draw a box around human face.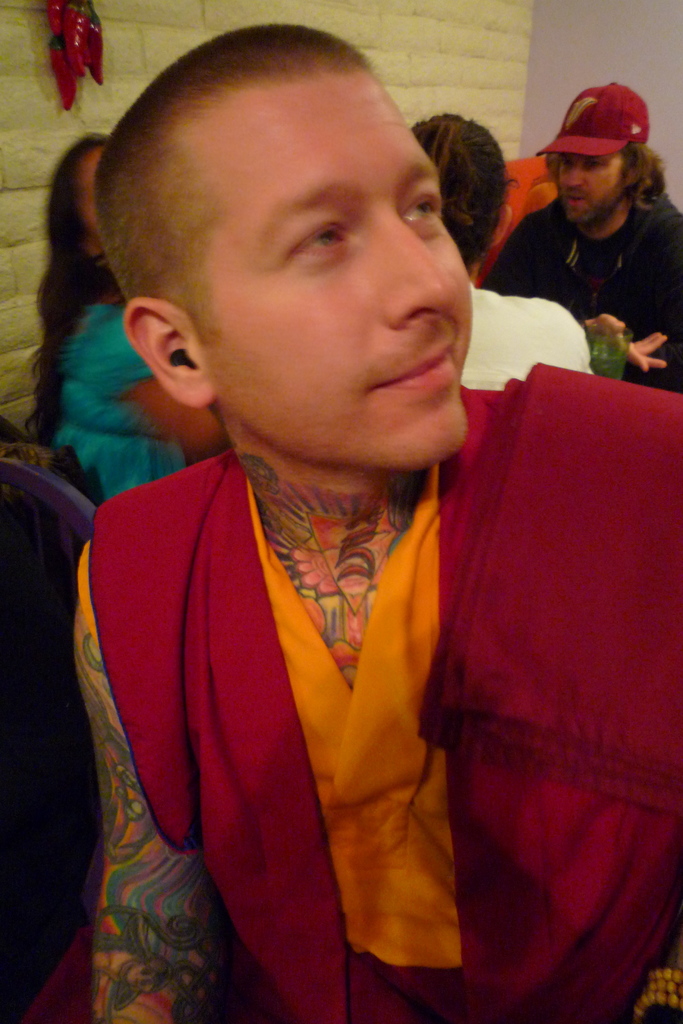
left=559, top=152, right=625, bottom=226.
